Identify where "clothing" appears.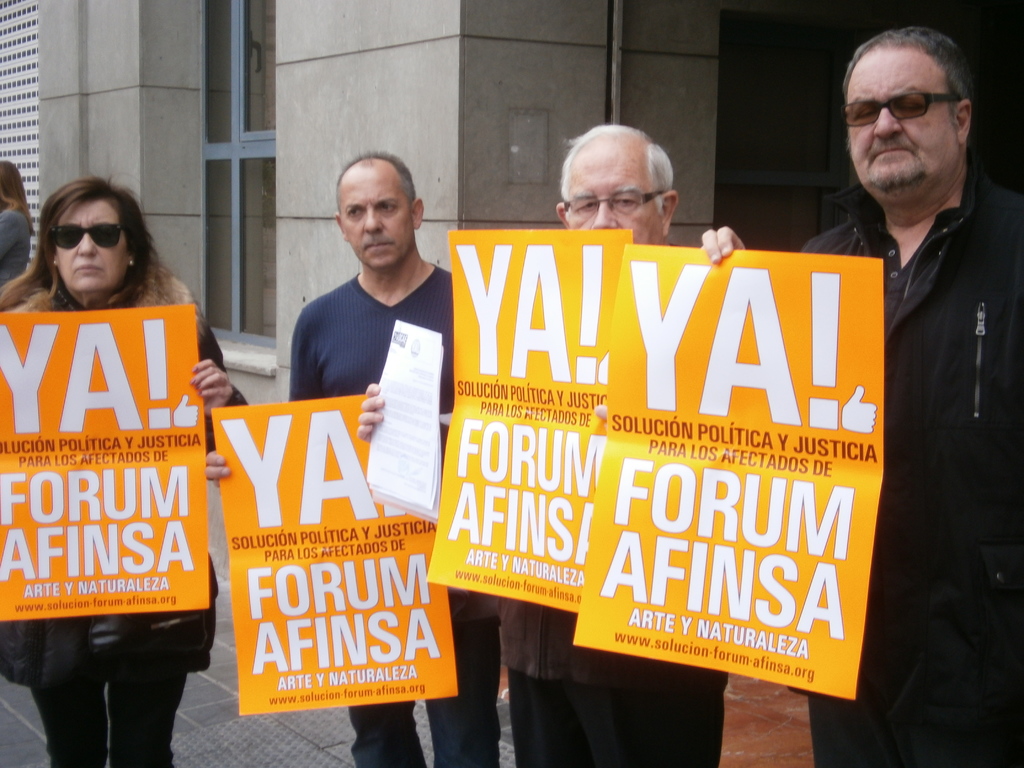
Appears at pyautogui.locateOnScreen(495, 593, 730, 767).
